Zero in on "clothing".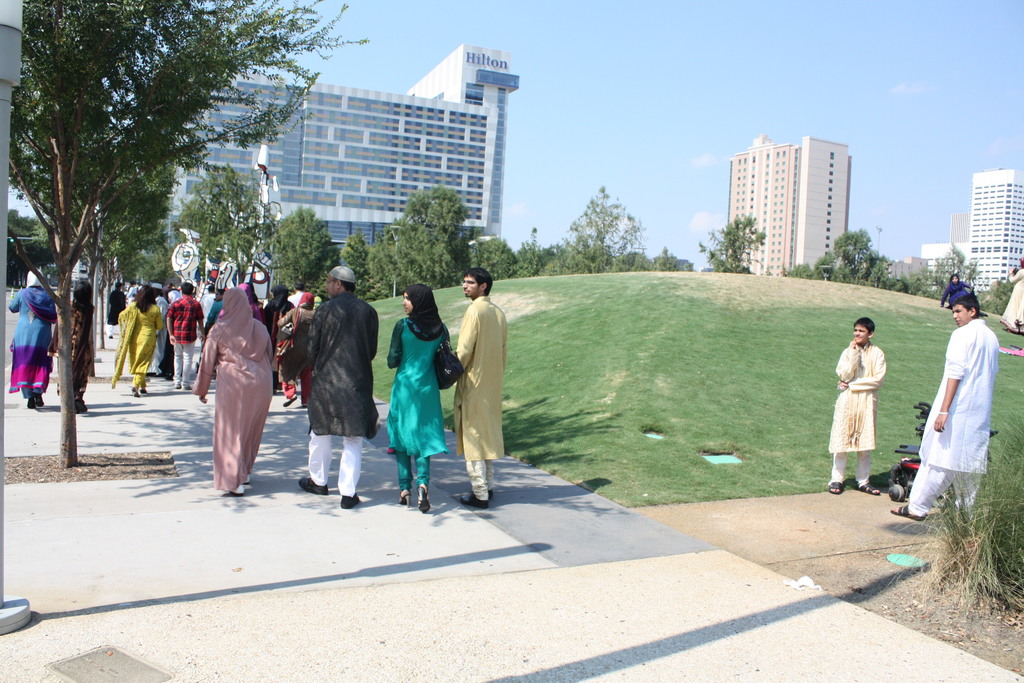
Zeroed in: <bbox>997, 267, 1023, 333</bbox>.
